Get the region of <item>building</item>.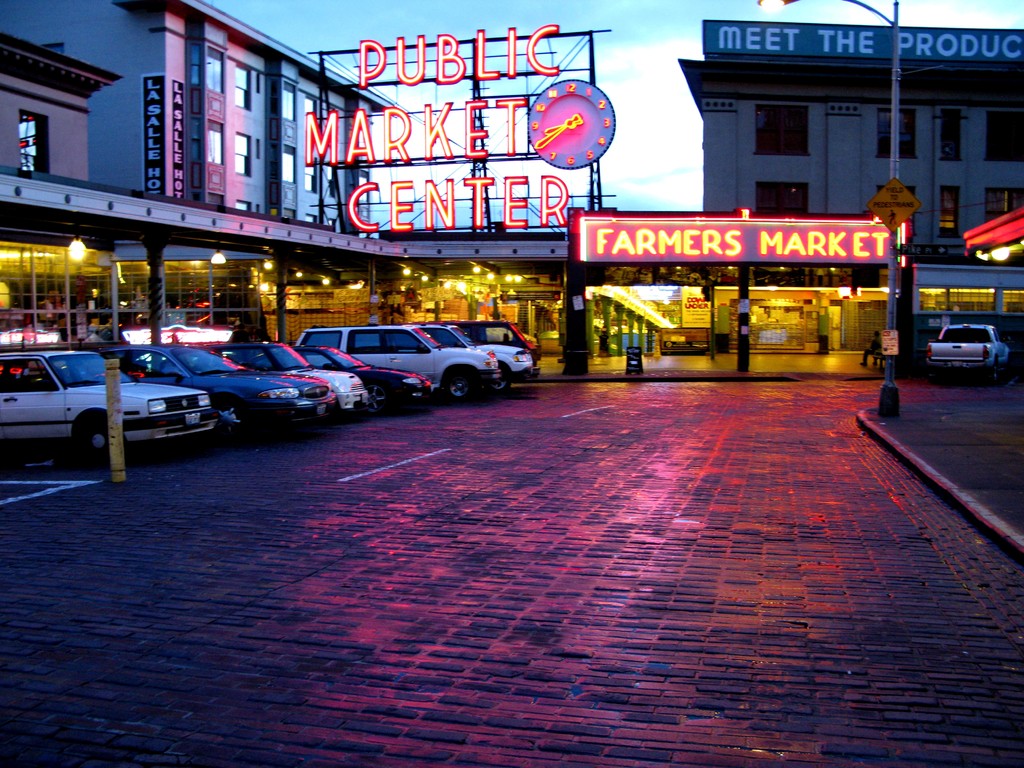
(left=0, top=0, right=398, bottom=237).
